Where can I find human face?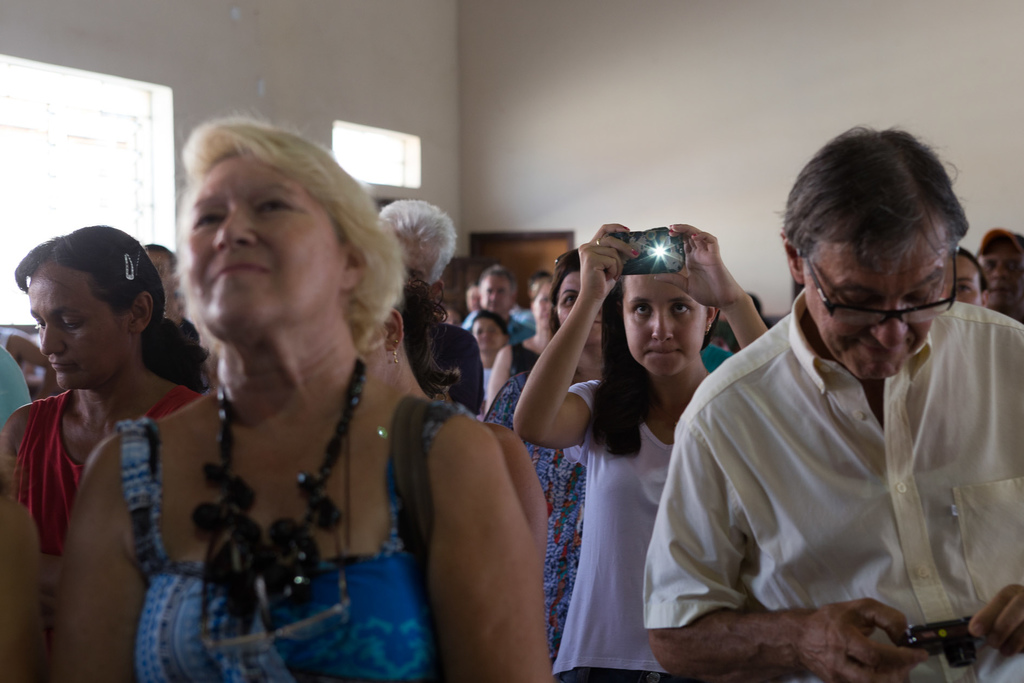
You can find it at 982, 239, 1023, 308.
